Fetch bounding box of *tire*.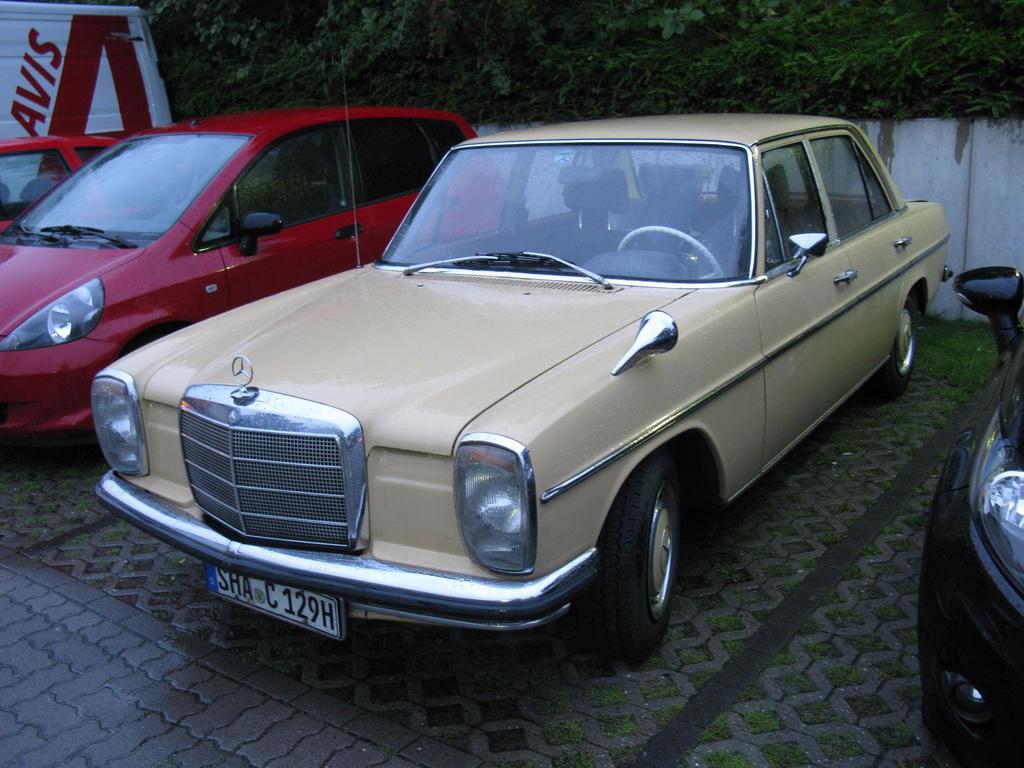
Bbox: pyautogui.locateOnScreen(878, 290, 925, 387).
